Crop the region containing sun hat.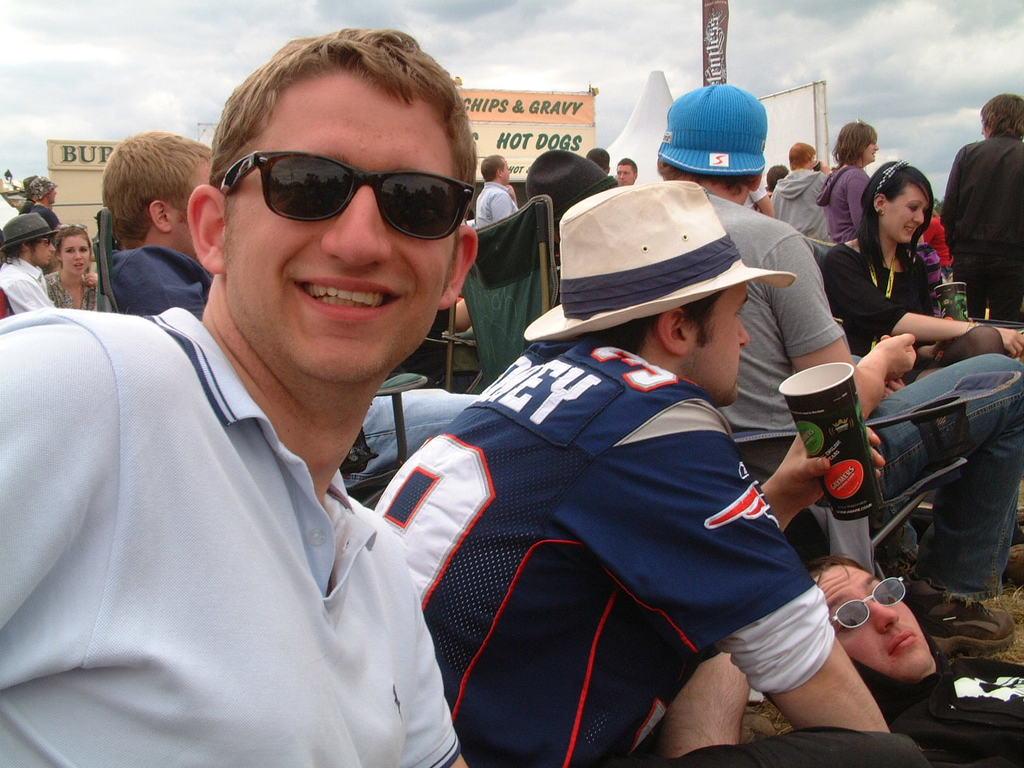
Crop region: box(15, 173, 34, 189).
